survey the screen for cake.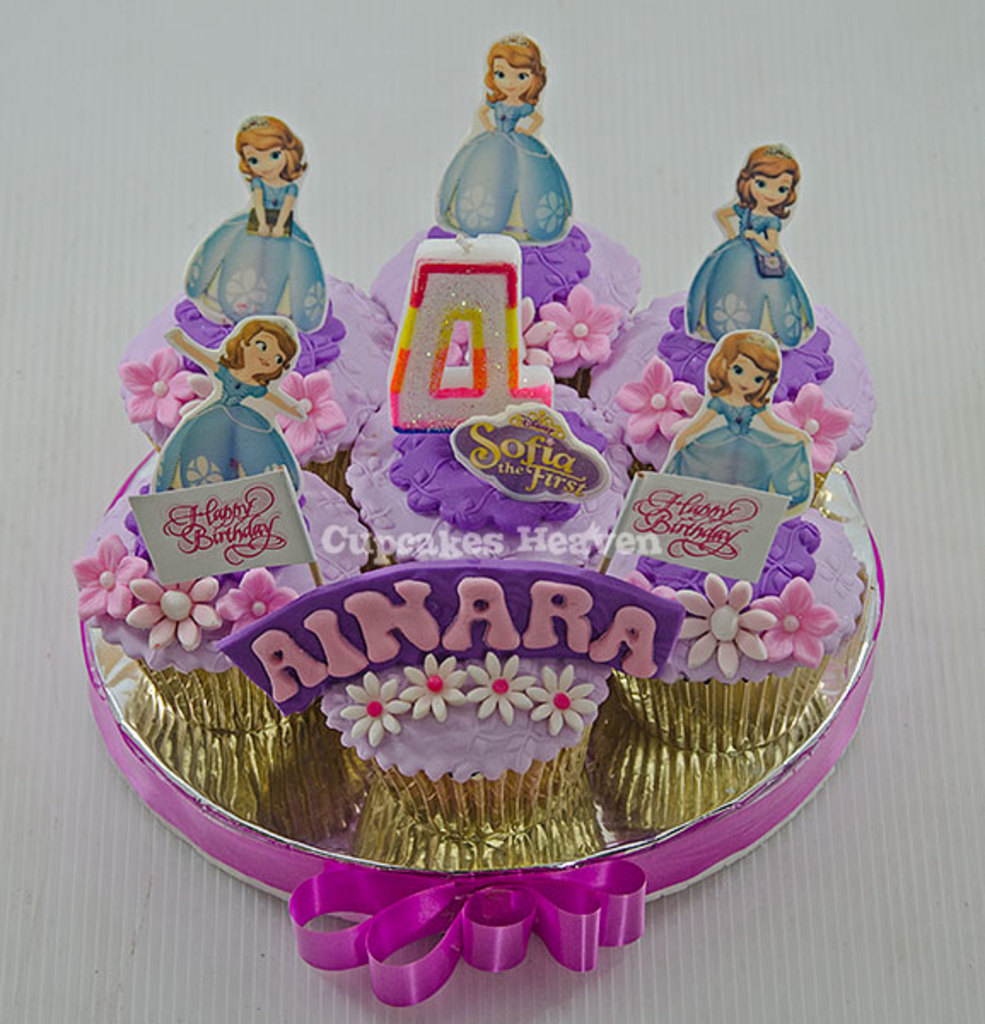
Survey found: rect(114, 271, 399, 466).
